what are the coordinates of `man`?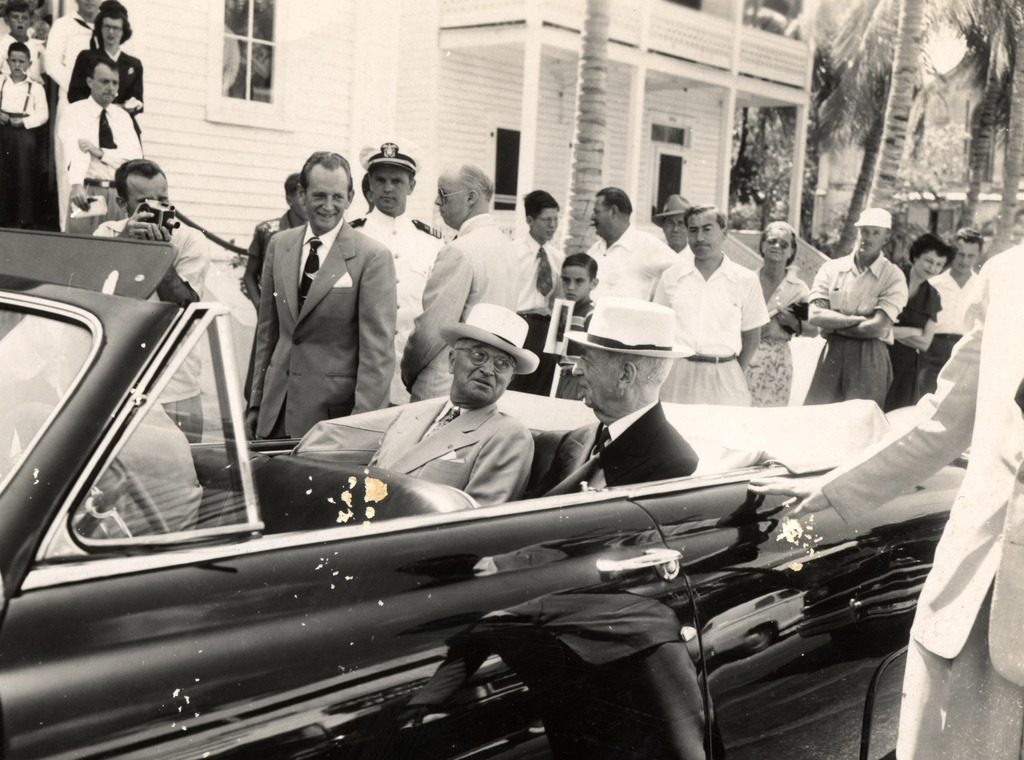
[x1=514, y1=191, x2=566, y2=351].
